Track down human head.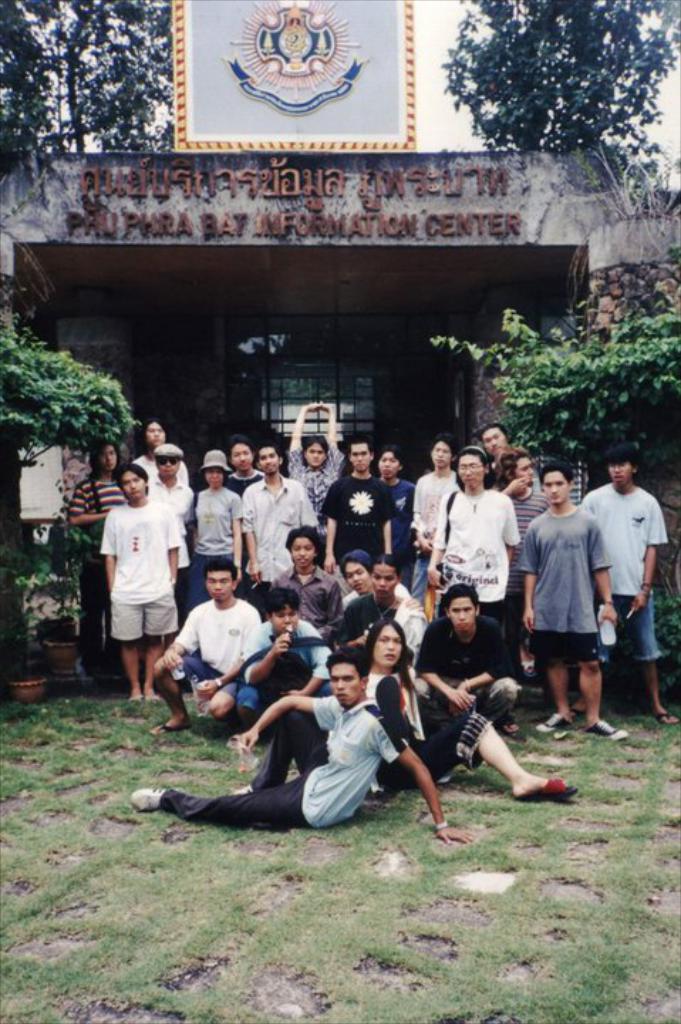
Tracked to <bbox>601, 445, 637, 486</bbox>.
